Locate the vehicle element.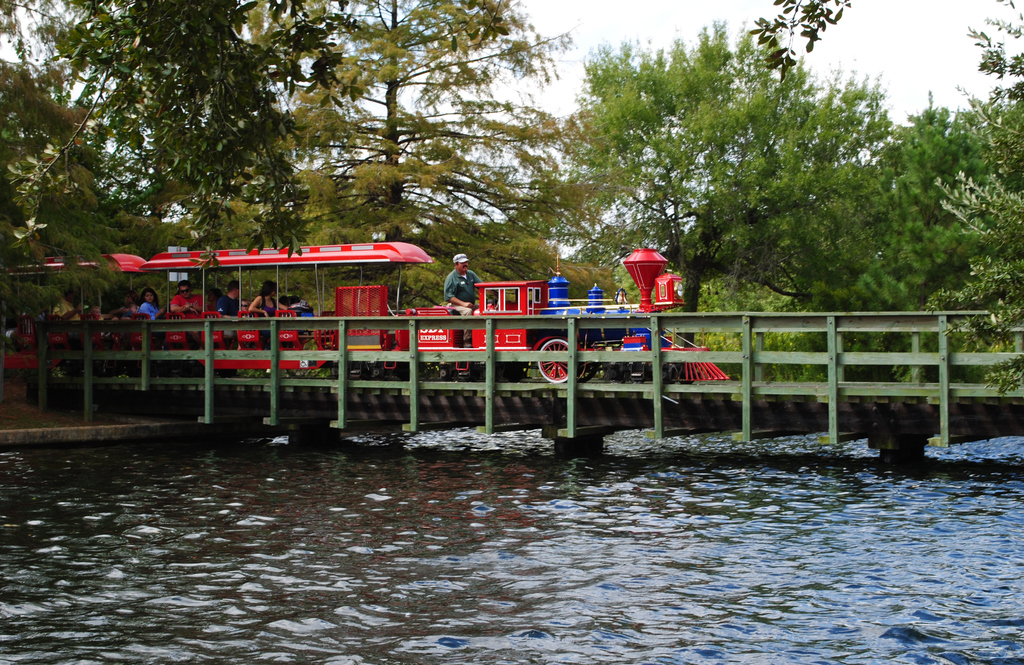
Element bbox: (0,241,733,378).
